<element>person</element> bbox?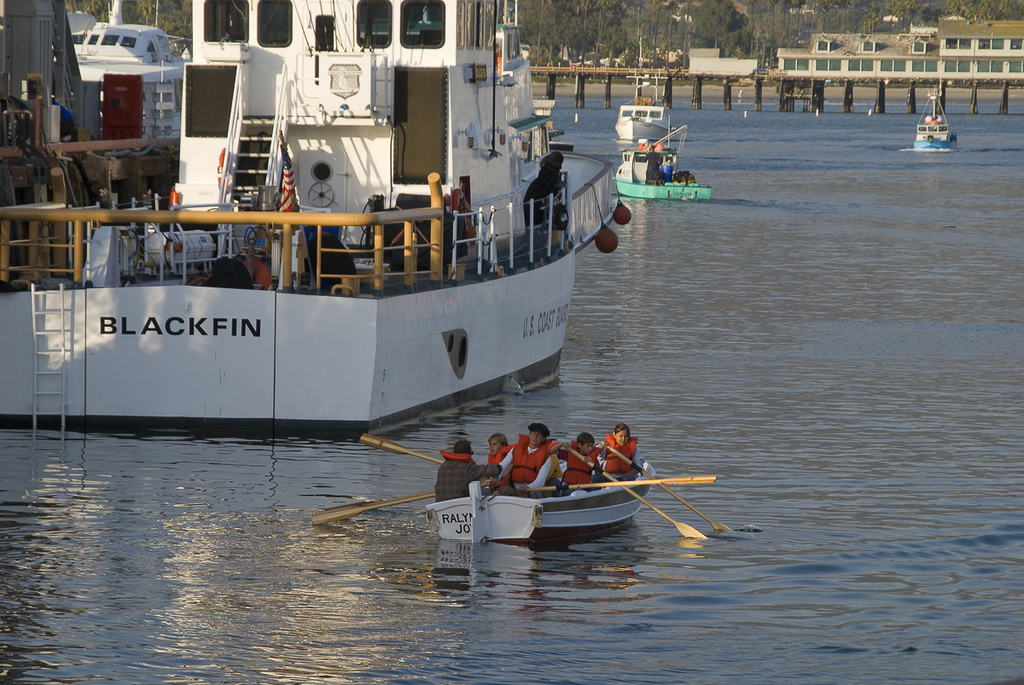
select_region(548, 432, 599, 496)
